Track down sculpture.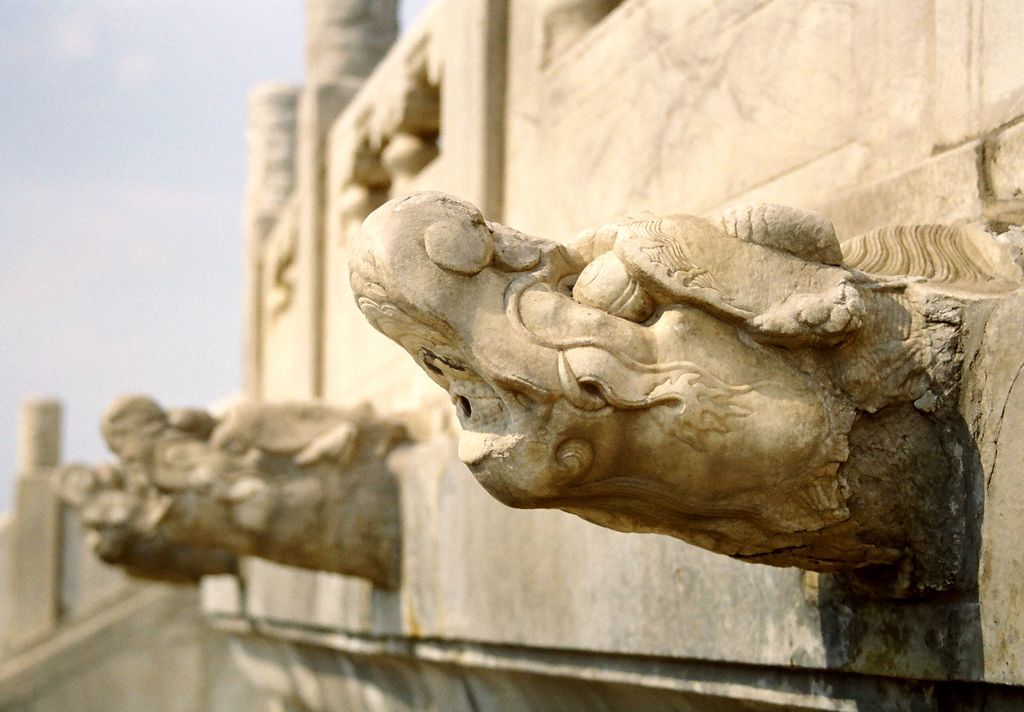
Tracked to box=[61, 389, 244, 588].
